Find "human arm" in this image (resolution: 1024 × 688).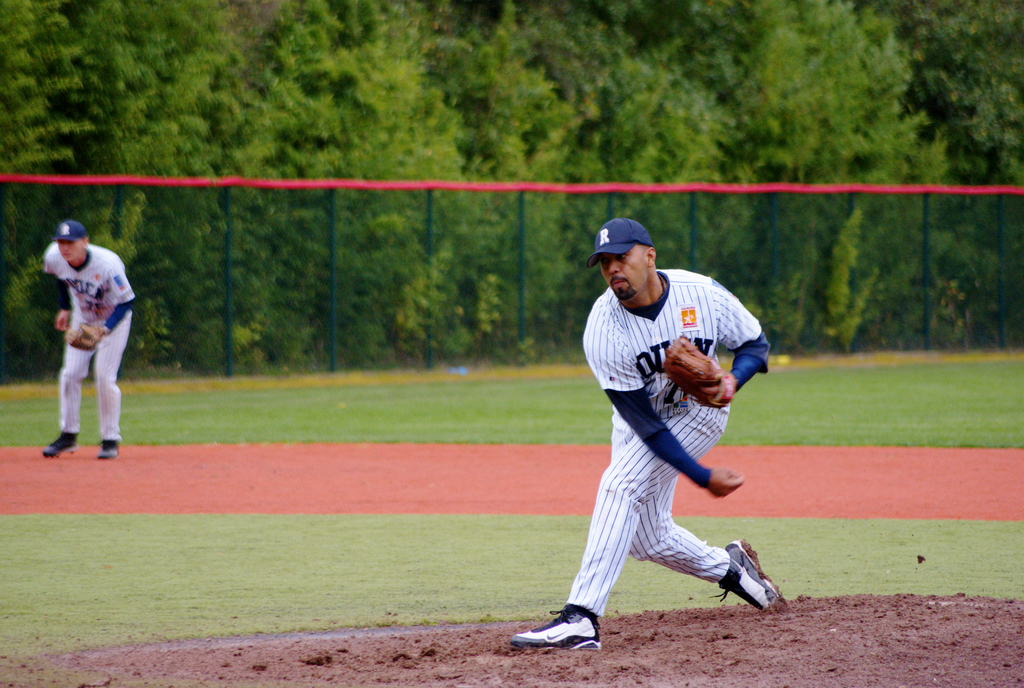
select_region(662, 282, 774, 411).
